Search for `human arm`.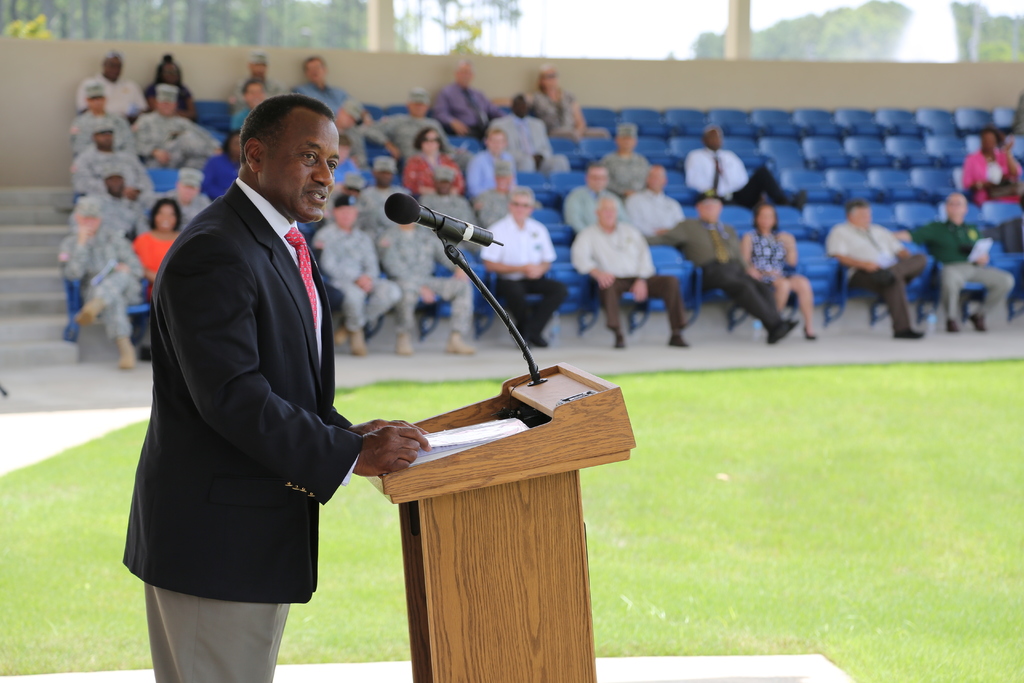
Found at pyautogui.locateOnScreen(737, 235, 766, 283).
